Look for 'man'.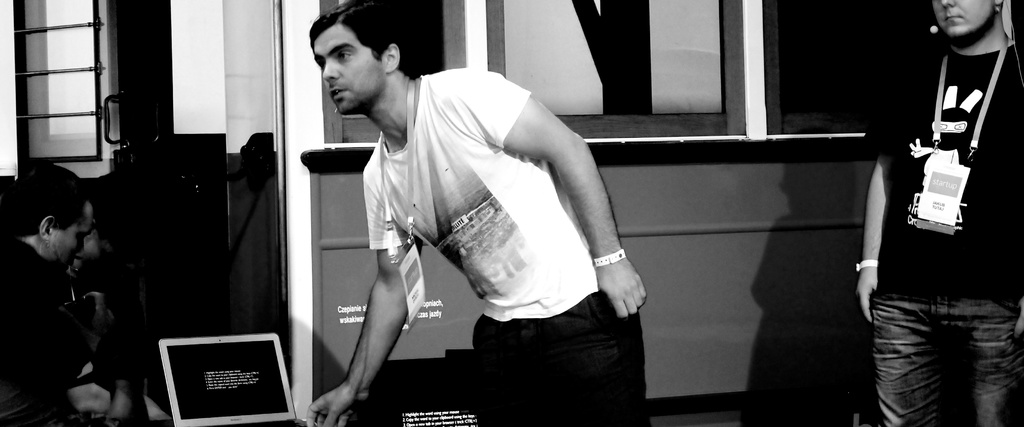
Found: detection(287, 26, 648, 410).
